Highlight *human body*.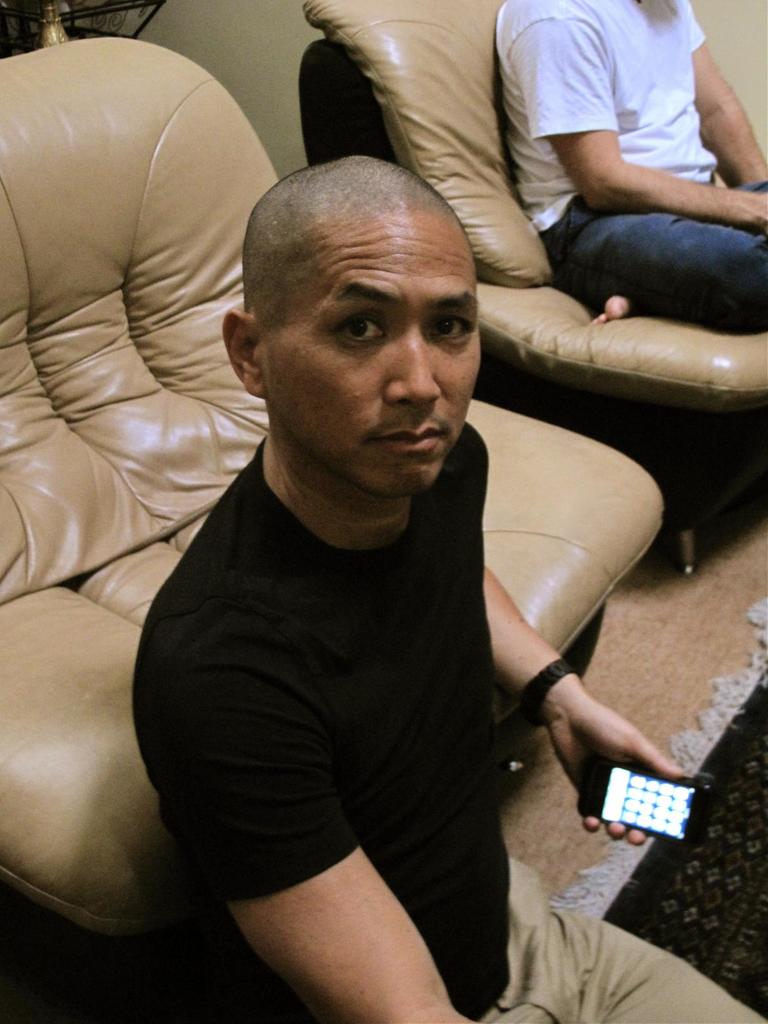
Highlighted region: rect(497, 0, 767, 333).
